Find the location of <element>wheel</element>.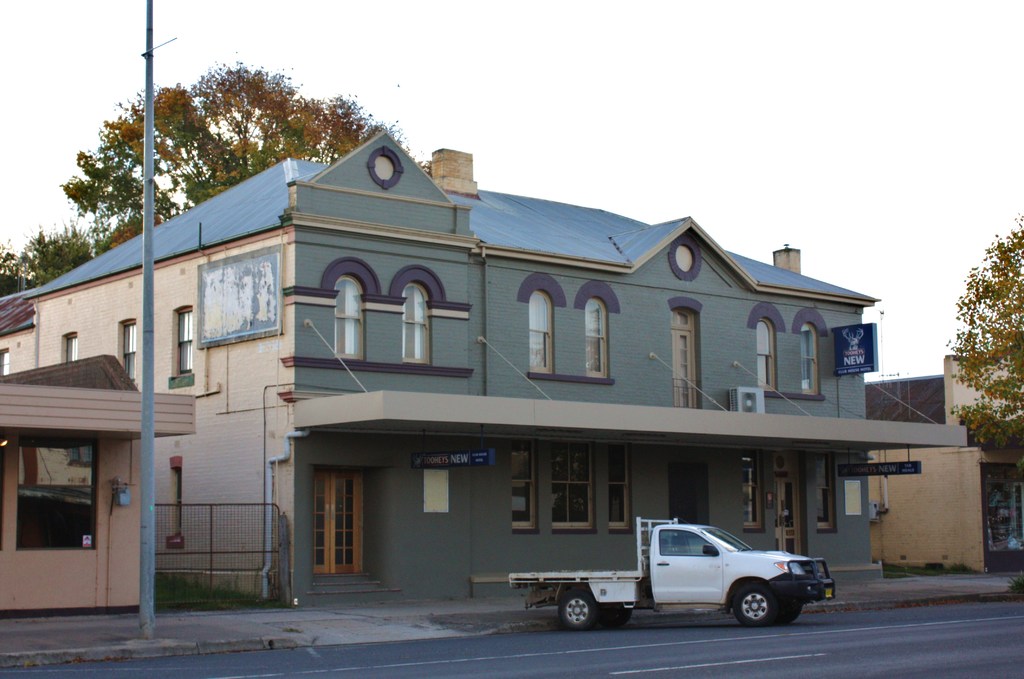
Location: [561,586,598,630].
